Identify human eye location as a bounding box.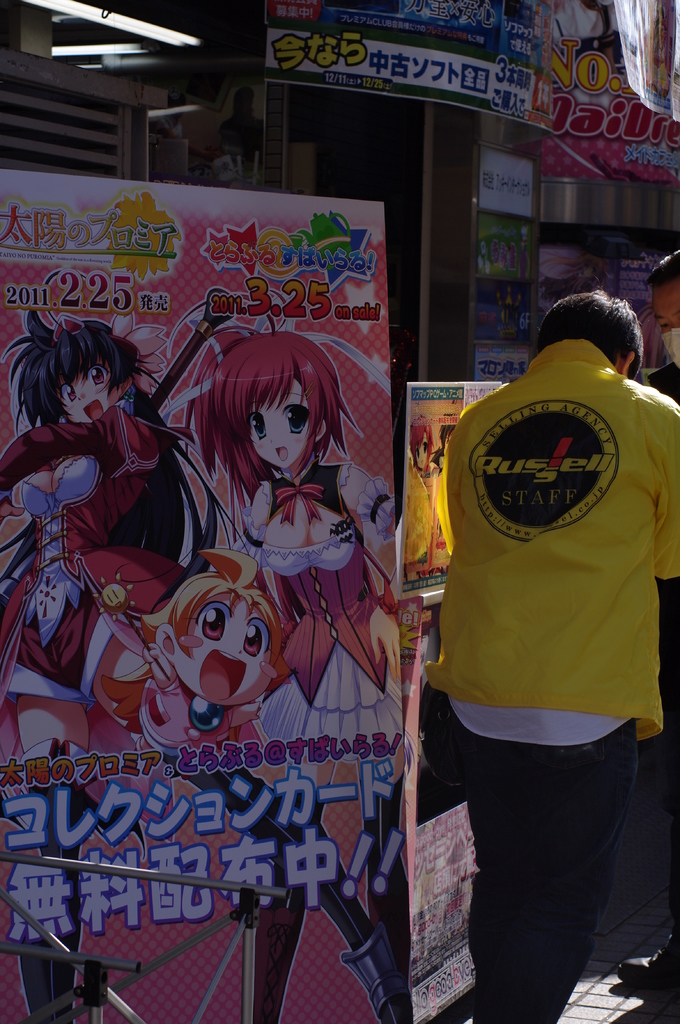
[282,399,312,436].
